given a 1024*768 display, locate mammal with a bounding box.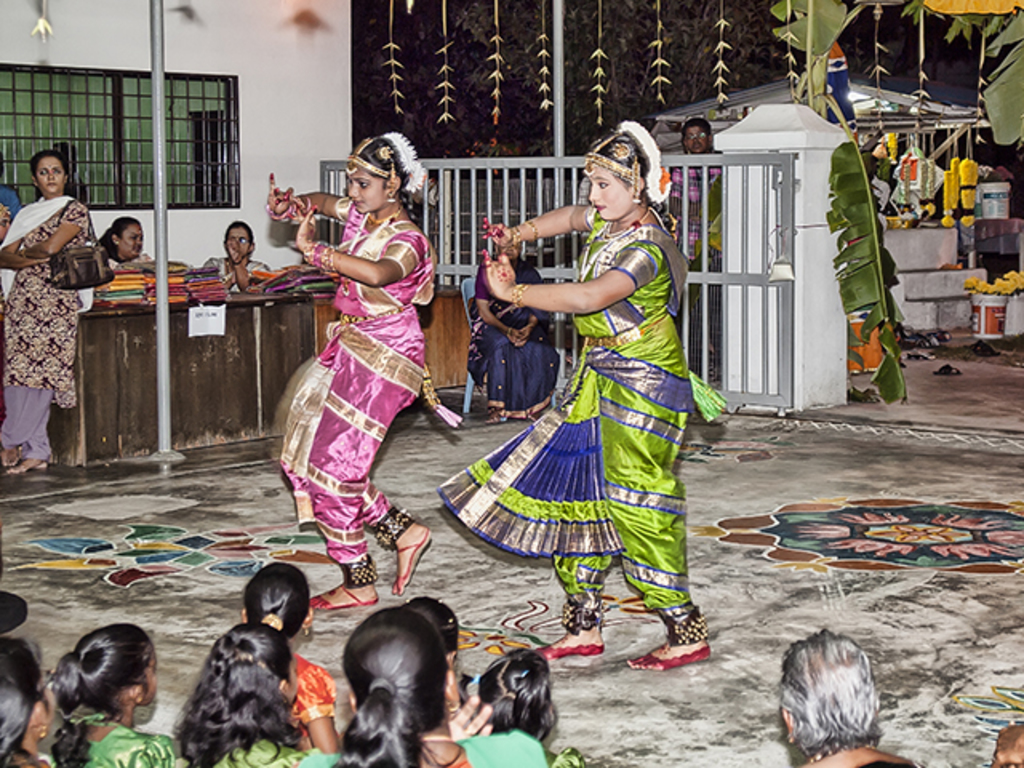
Located: l=210, t=221, r=272, b=293.
